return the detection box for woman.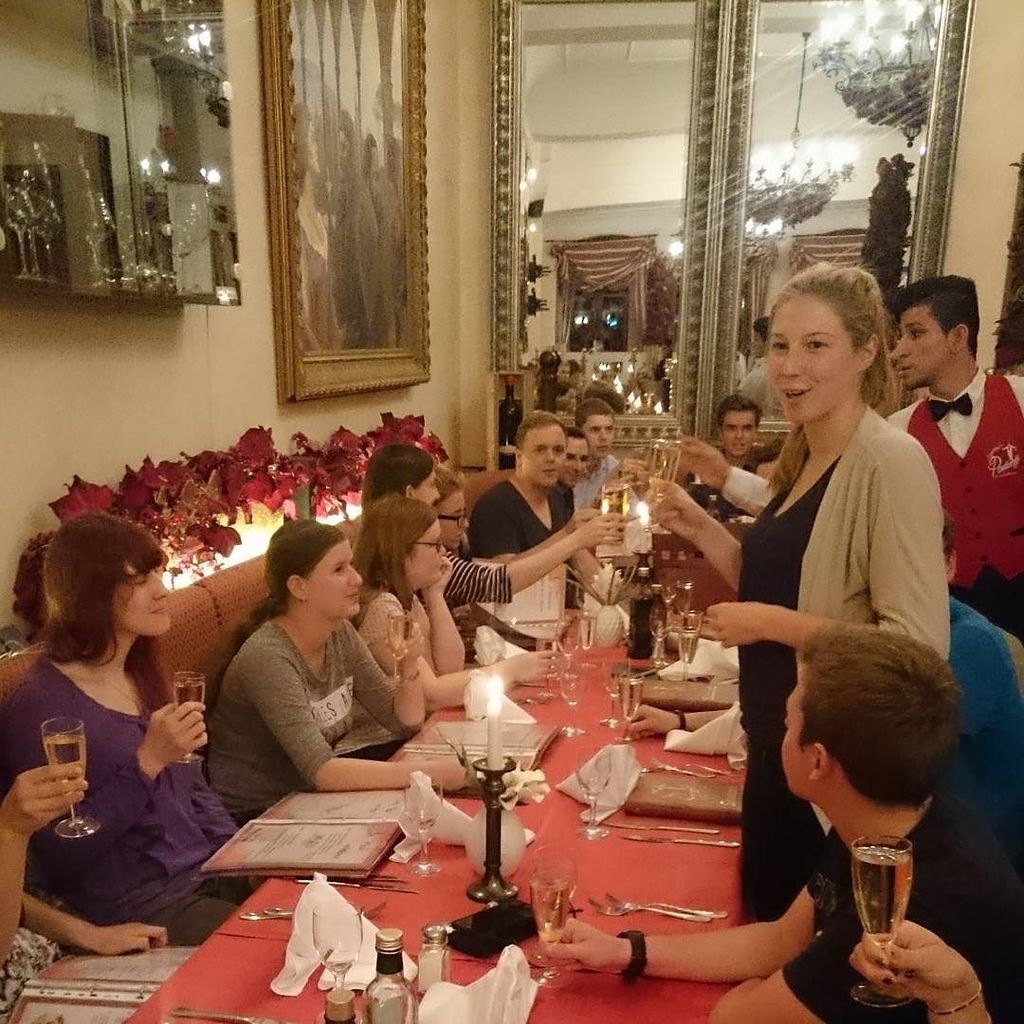
18, 470, 243, 988.
